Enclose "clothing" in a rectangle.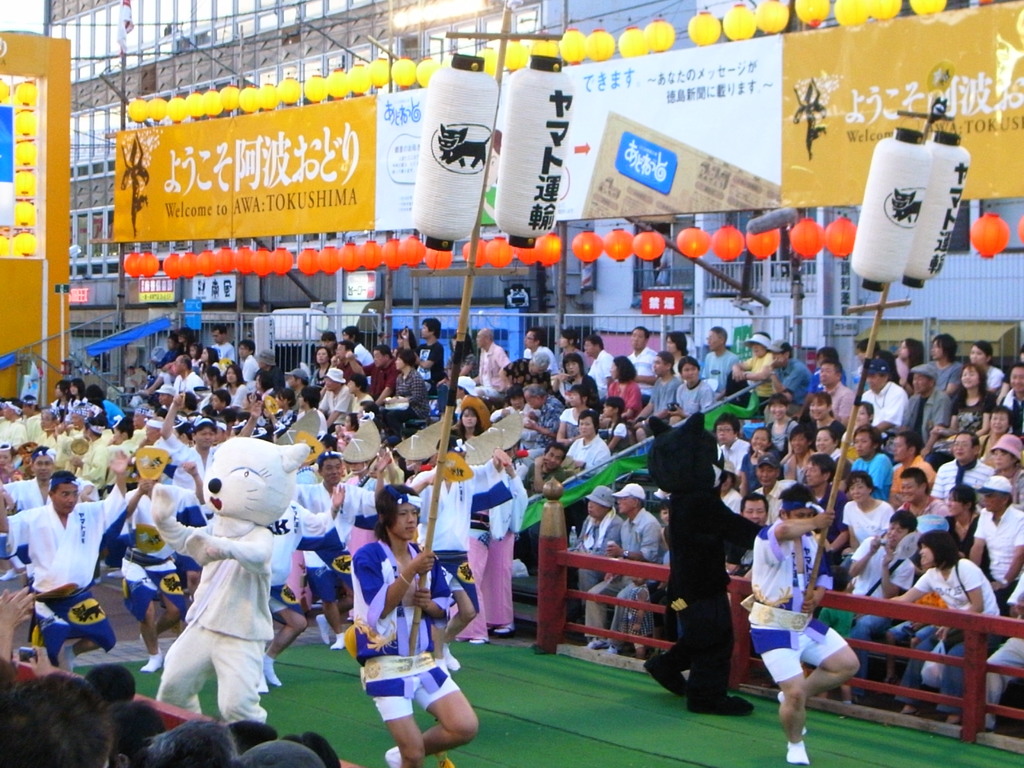
bbox=(776, 449, 806, 479).
